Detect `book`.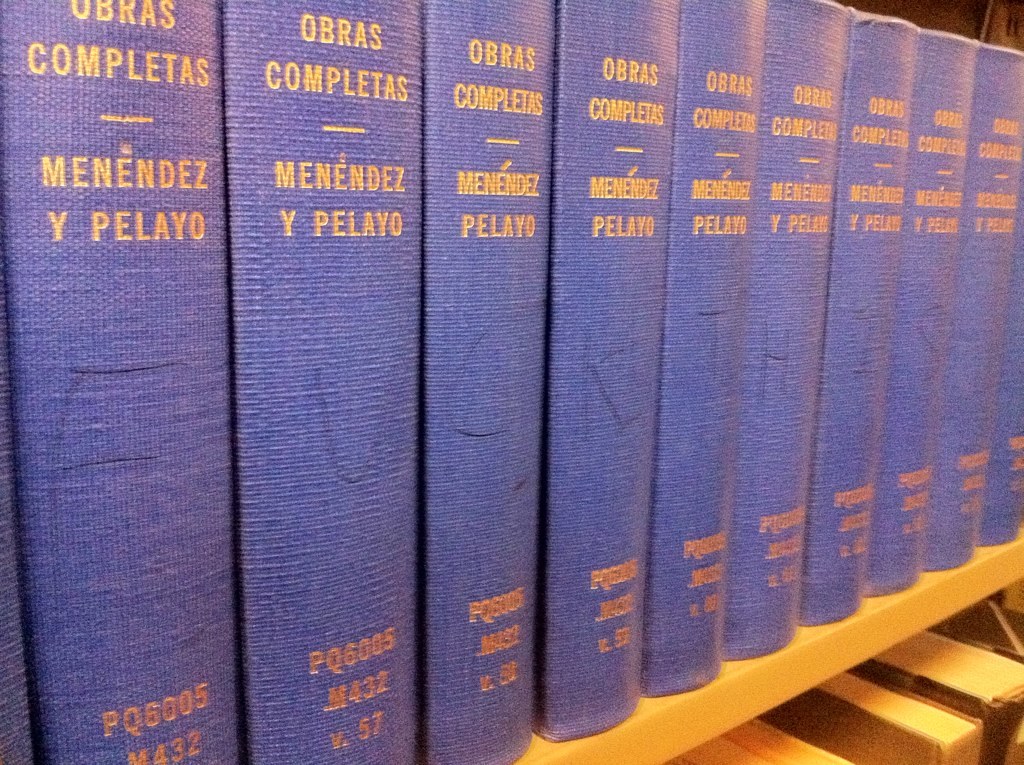
Detected at locate(0, 0, 225, 764).
